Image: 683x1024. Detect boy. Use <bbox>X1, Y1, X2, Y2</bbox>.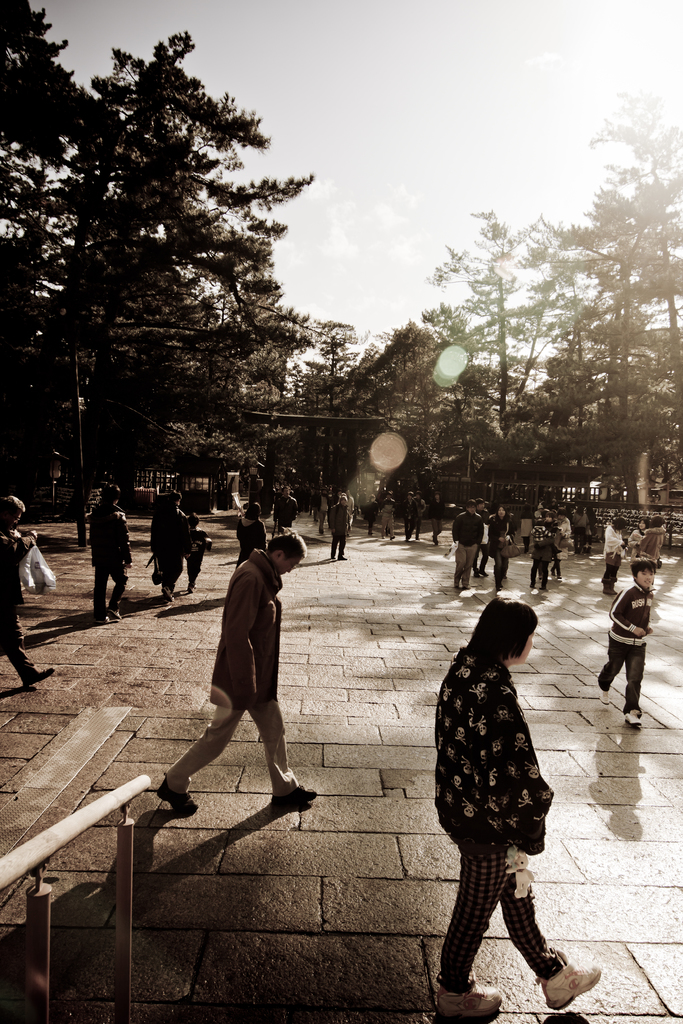
<bbox>598, 557, 657, 726</bbox>.
